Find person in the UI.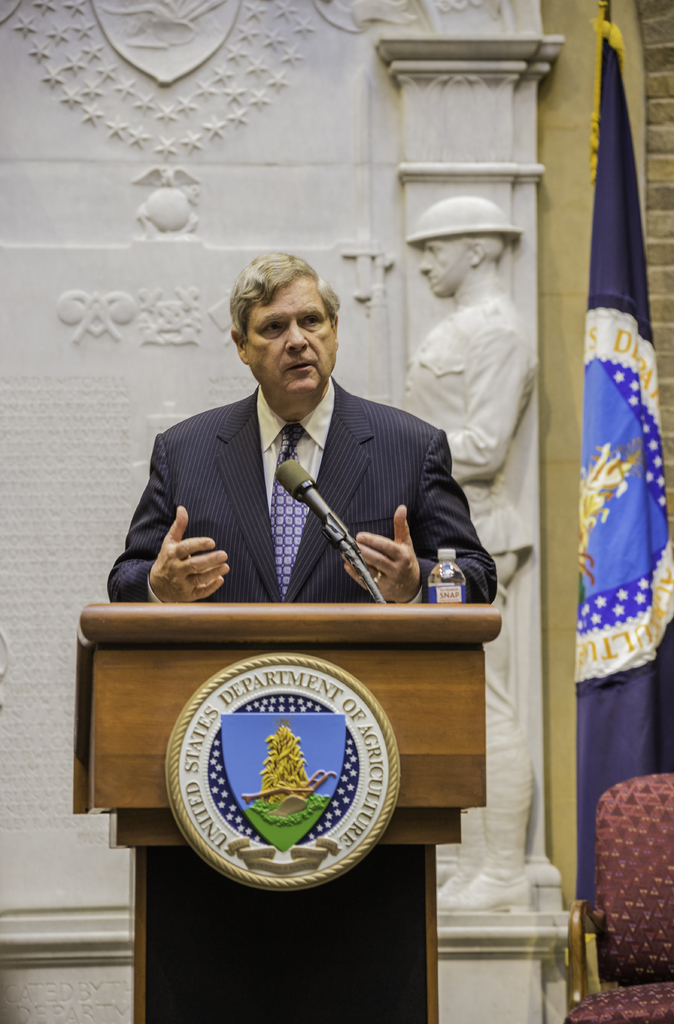
UI element at [407,197,536,911].
